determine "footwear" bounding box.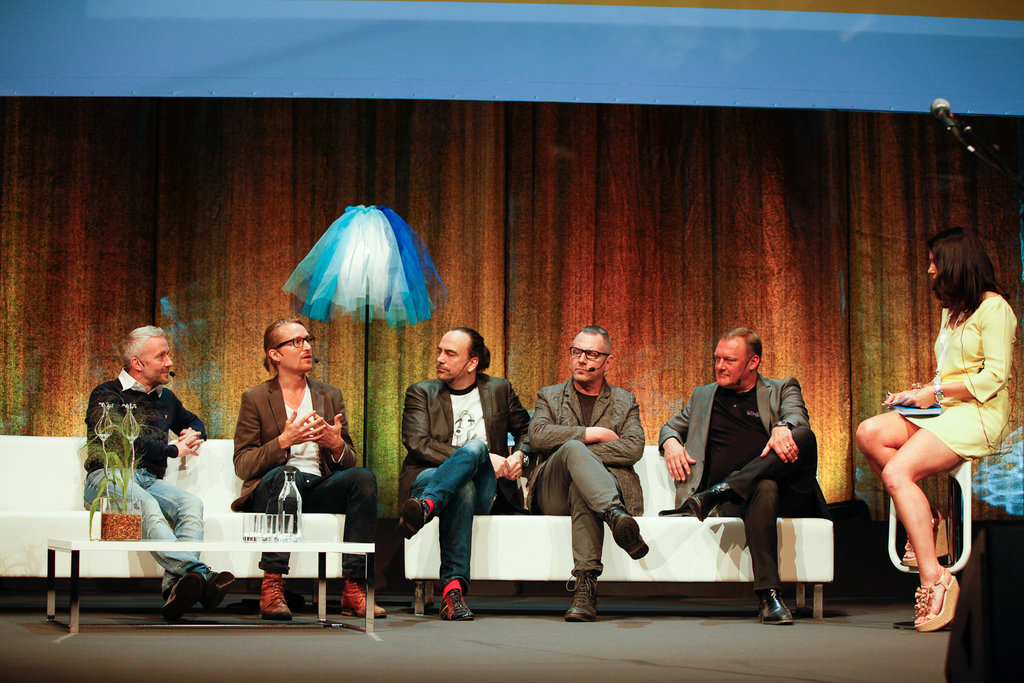
Determined: x1=400, y1=498, x2=429, y2=541.
